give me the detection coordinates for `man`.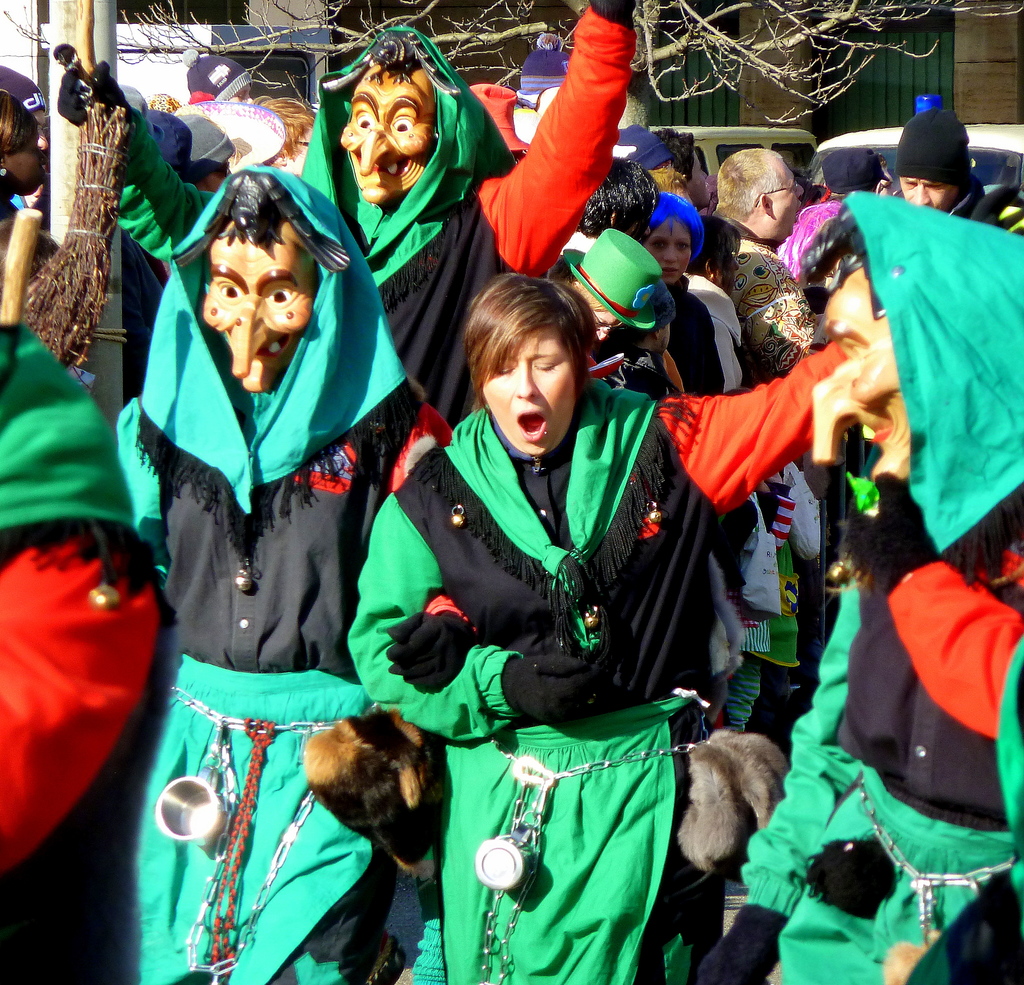
bbox=[611, 281, 757, 733].
